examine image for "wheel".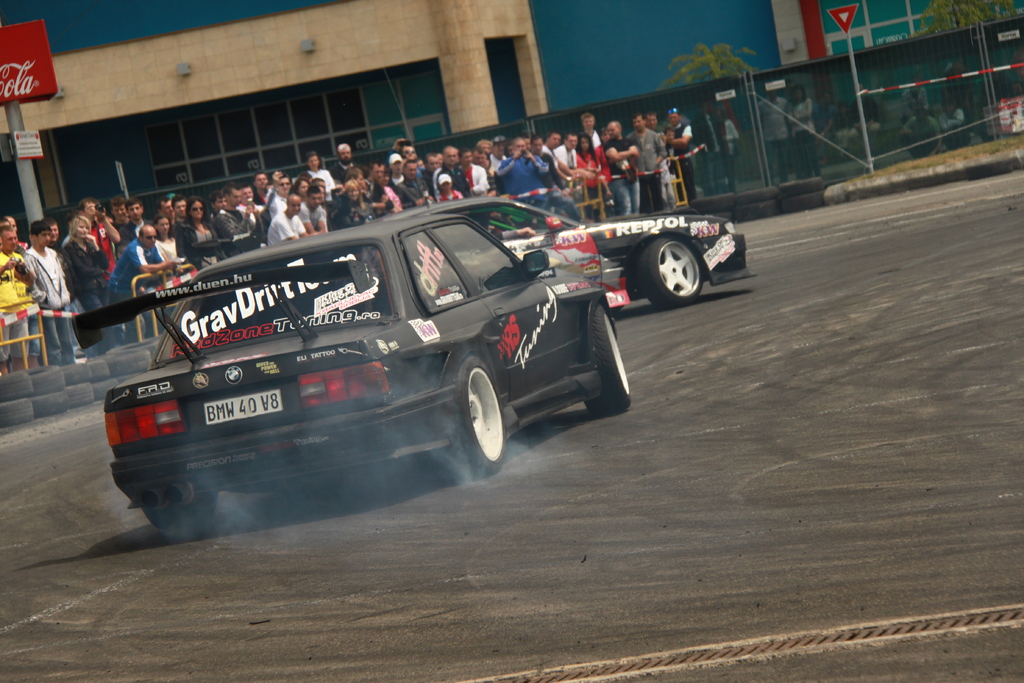
Examination result: pyautogui.locateOnScreen(635, 231, 705, 307).
